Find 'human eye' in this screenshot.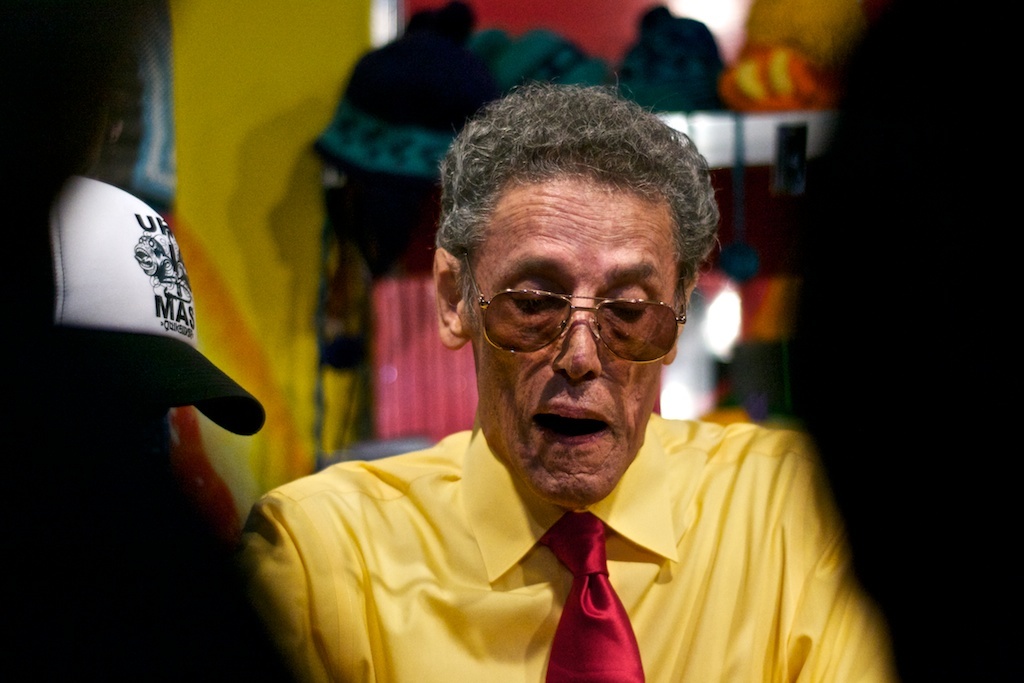
The bounding box for 'human eye' is locate(610, 283, 651, 328).
